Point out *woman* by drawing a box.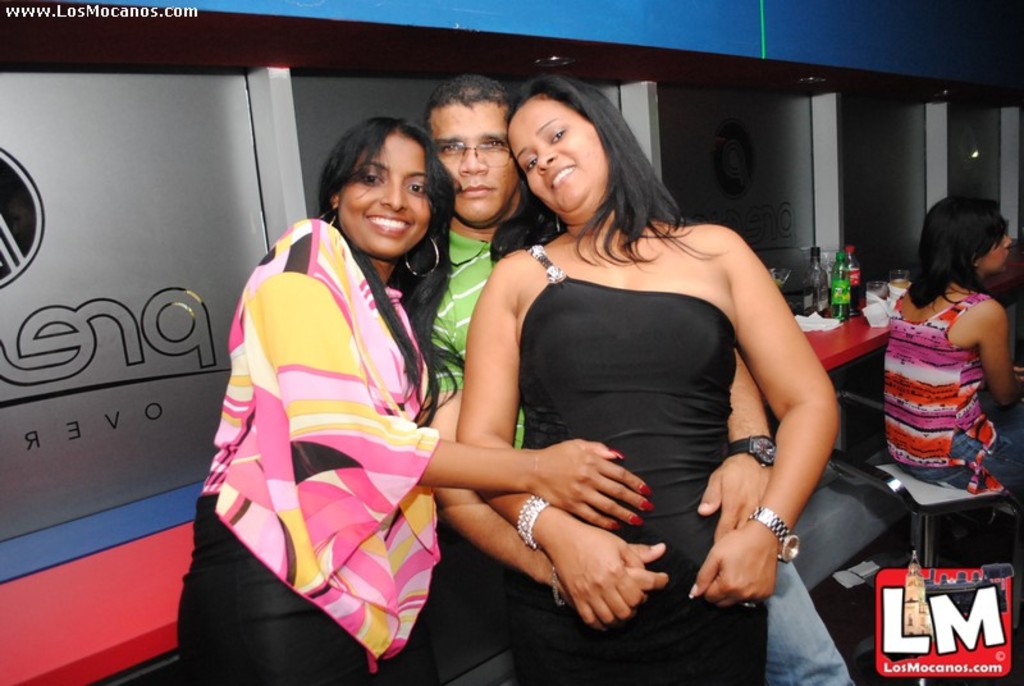
[left=883, top=196, right=1023, bottom=509].
